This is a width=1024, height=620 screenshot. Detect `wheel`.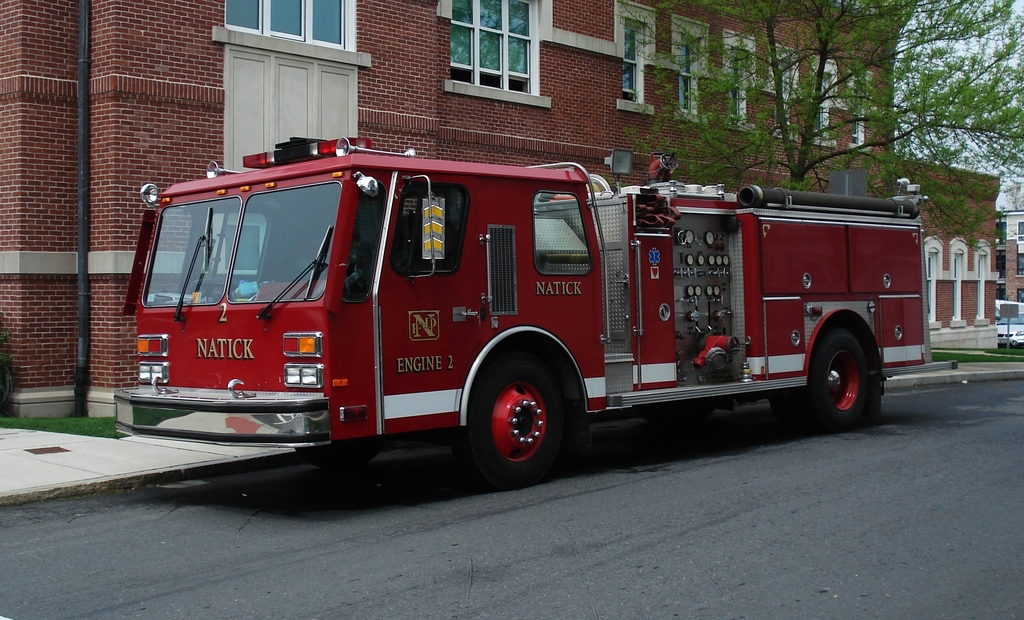
[left=771, top=327, right=886, bottom=440].
